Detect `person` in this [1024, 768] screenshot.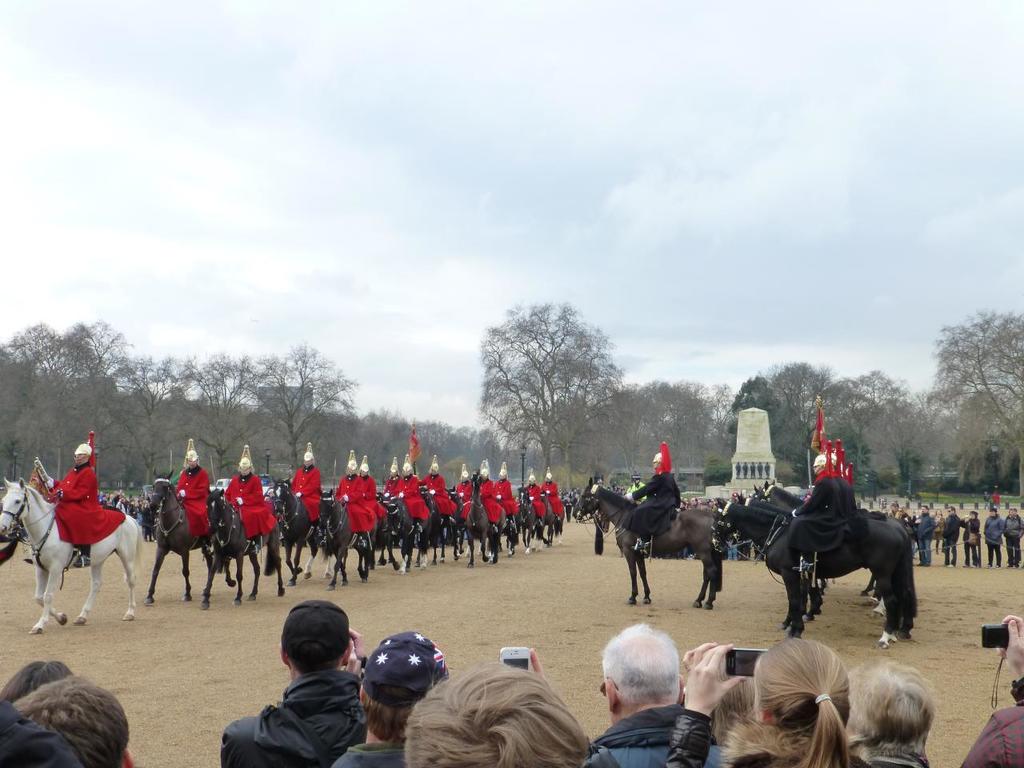
Detection: BBox(328, 630, 452, 767).
